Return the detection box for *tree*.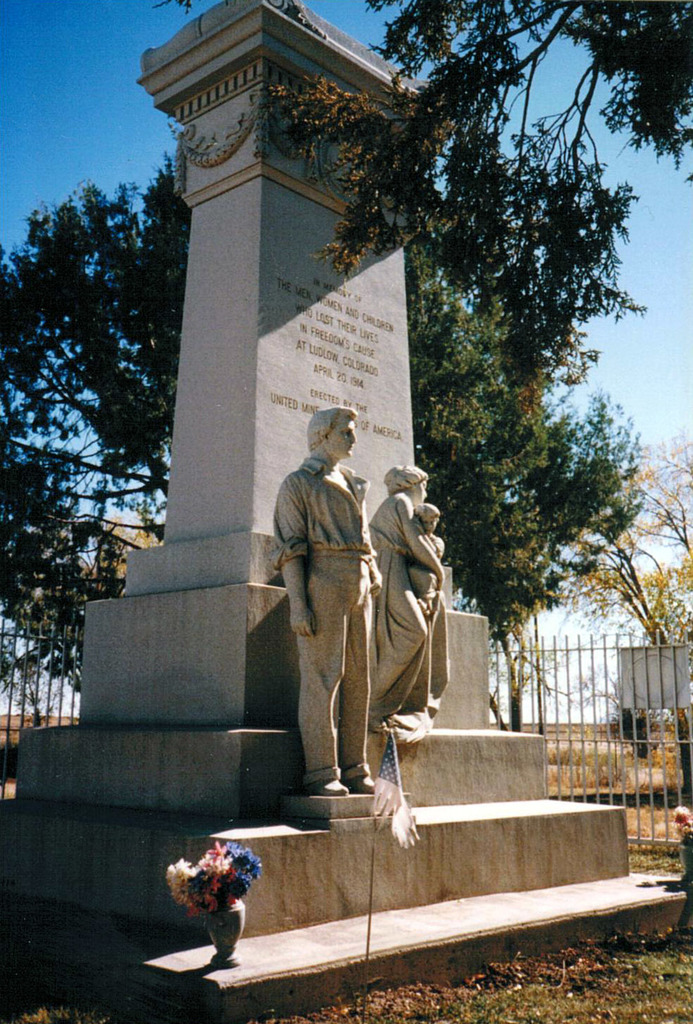
<bbox>274, 0, 692, 418</bbox>.
